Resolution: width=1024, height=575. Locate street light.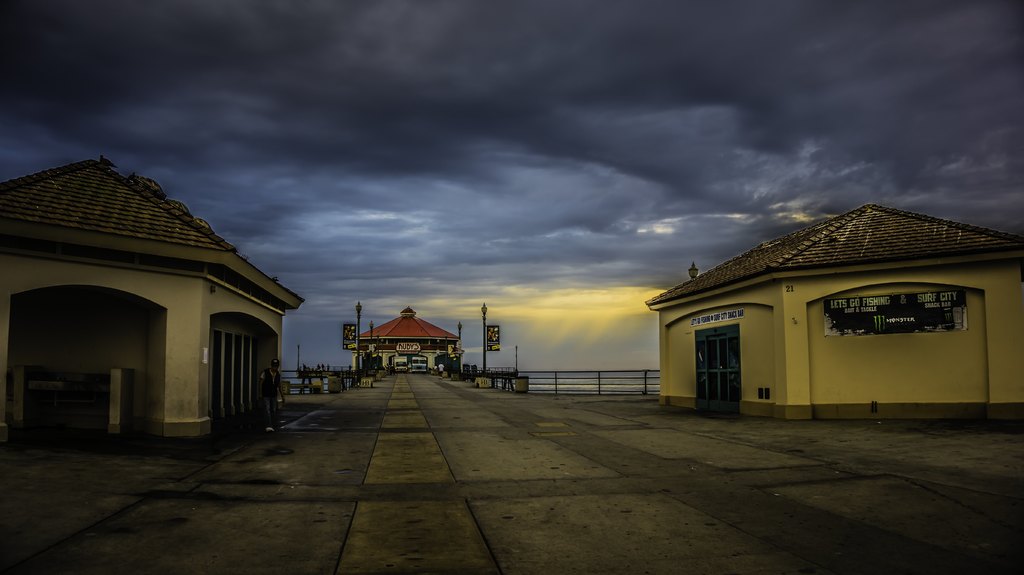
{"x1": 445, "y1": 332, "x2": 449, "y2": 374}.
